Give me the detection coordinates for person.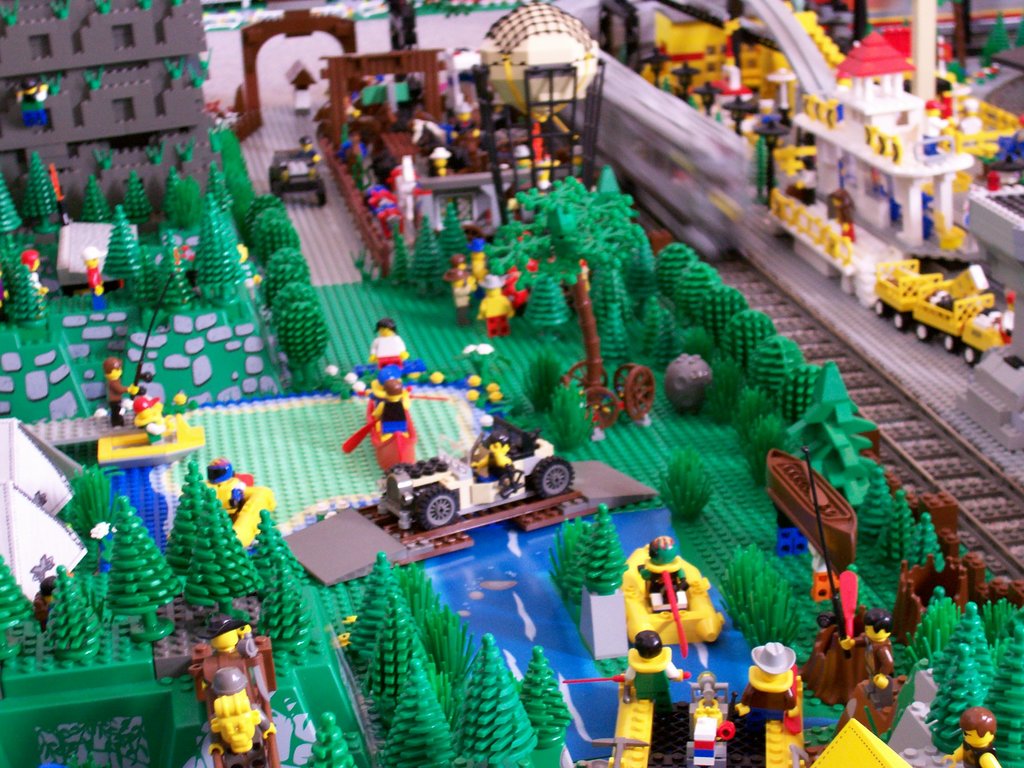
pyautogui.locateOnScreen(296, 136, 323, 163).
